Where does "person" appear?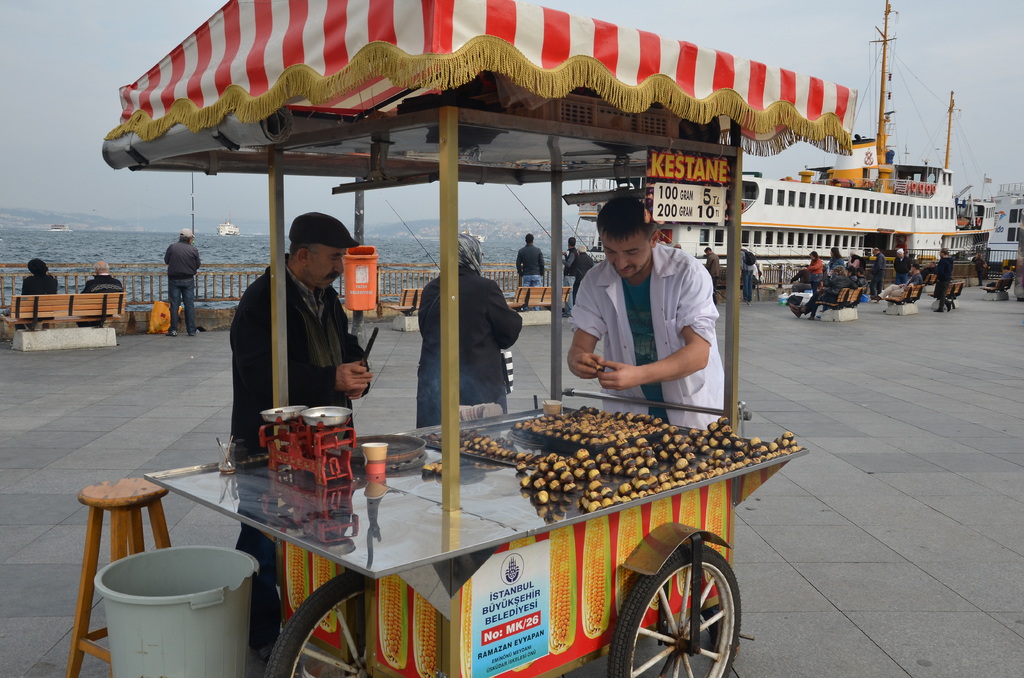
Appears at {"x1": 157, "y1": 227, "x2": 200, "y2": 337}.
